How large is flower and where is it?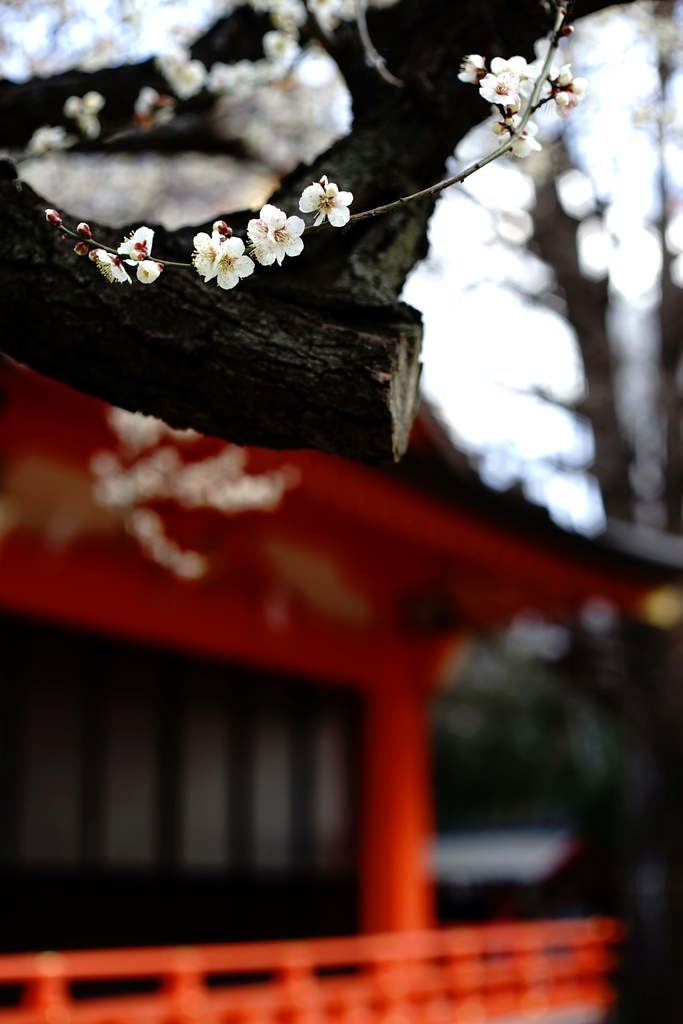
Bounding box: 117/260/163/280.
